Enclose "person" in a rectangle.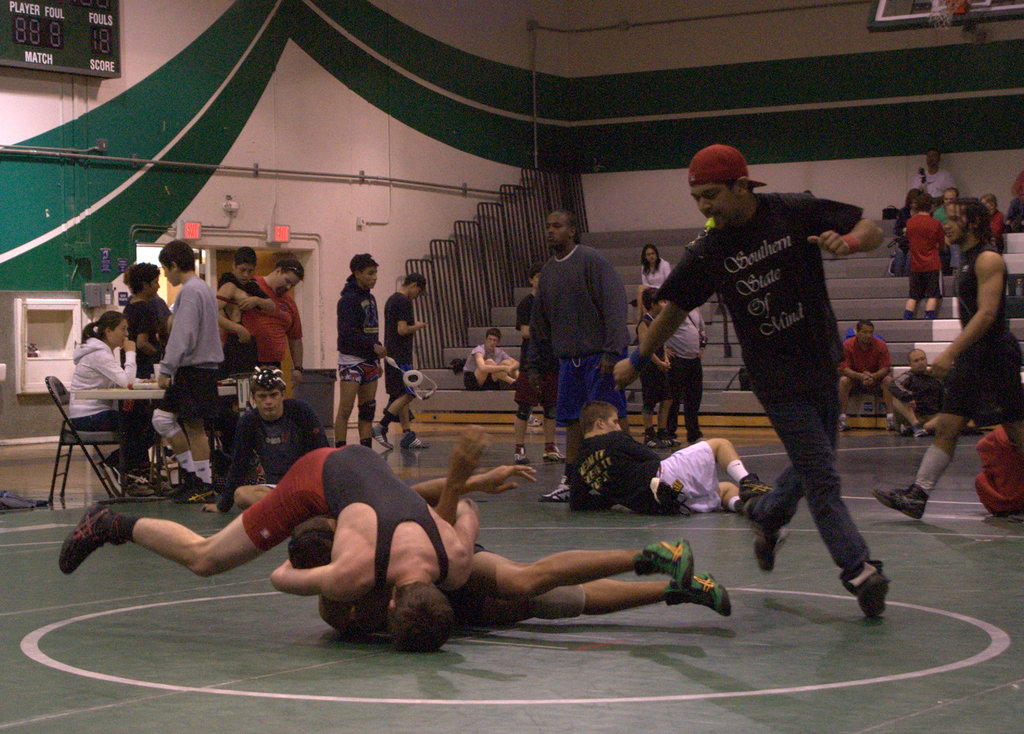
568/391/769/519.
